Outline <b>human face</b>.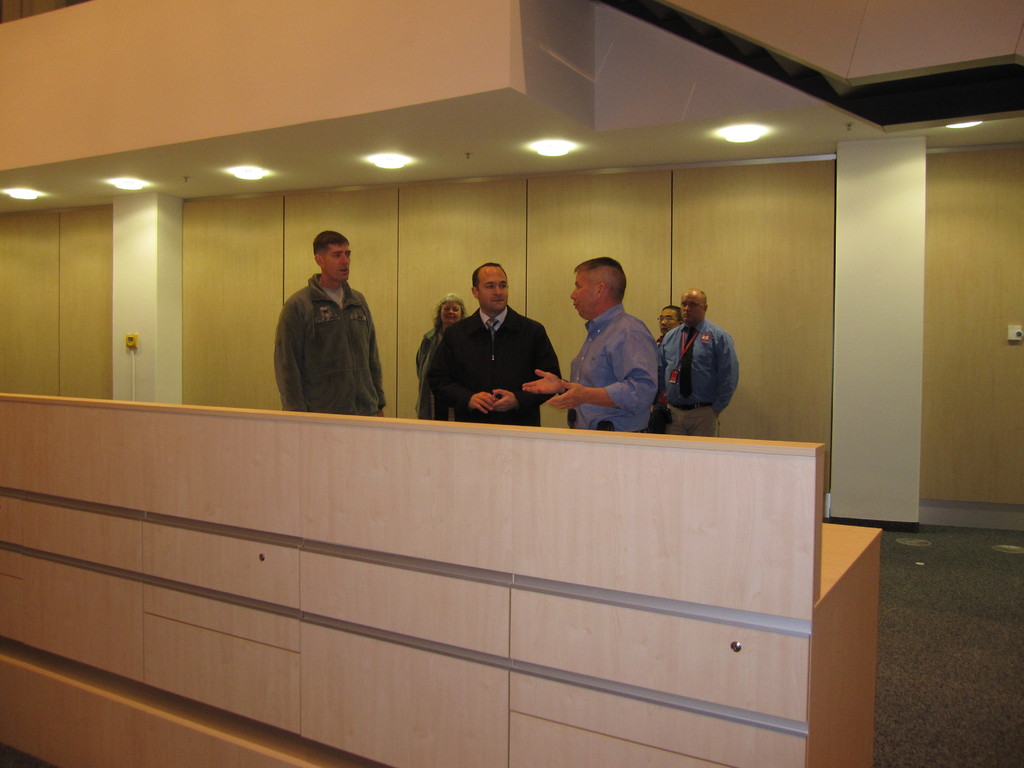
Outline: [left=572, top=269, right=599, bottom=317].
